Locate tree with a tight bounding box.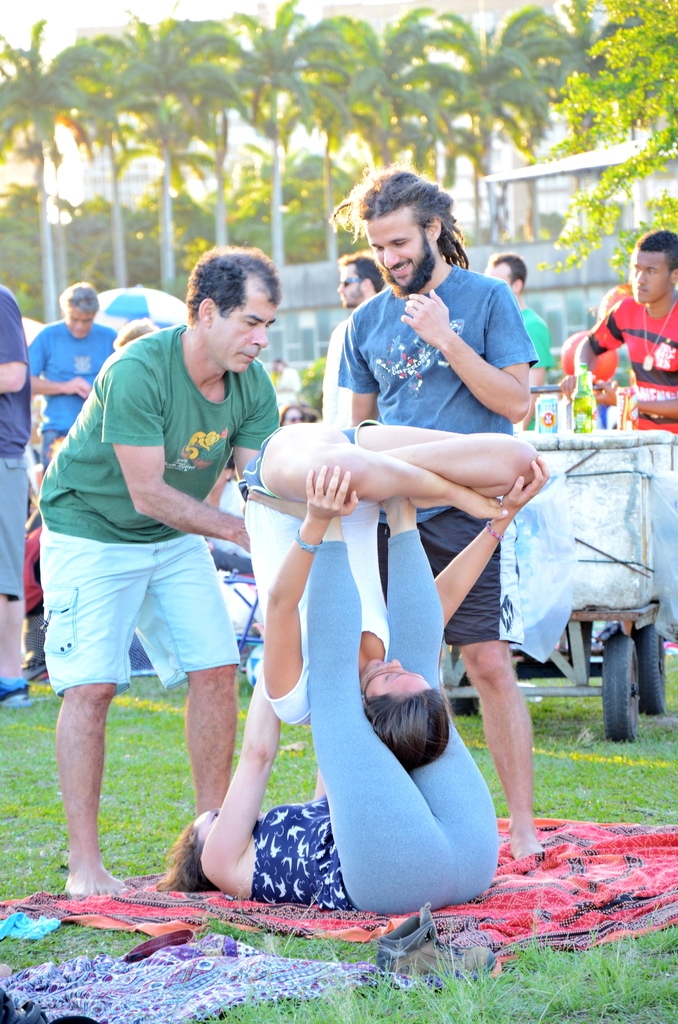
[left=535, top=0, right=677, bottom=285].
